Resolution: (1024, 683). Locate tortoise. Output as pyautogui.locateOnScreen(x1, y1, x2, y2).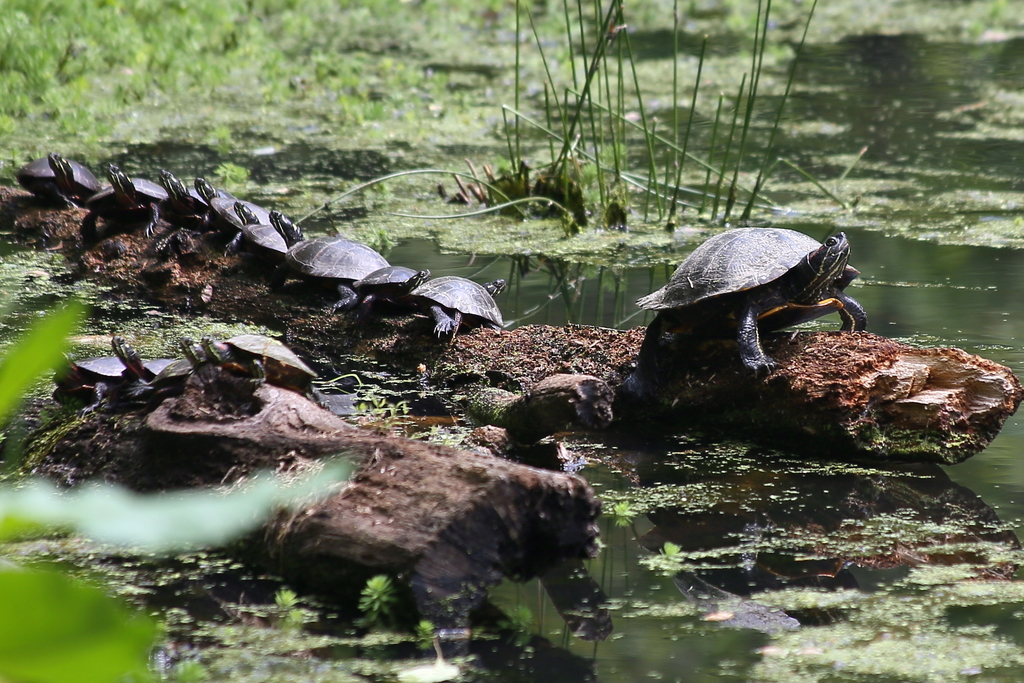
pyautogui.locateOnScreen(156, 335, 226, 391).
